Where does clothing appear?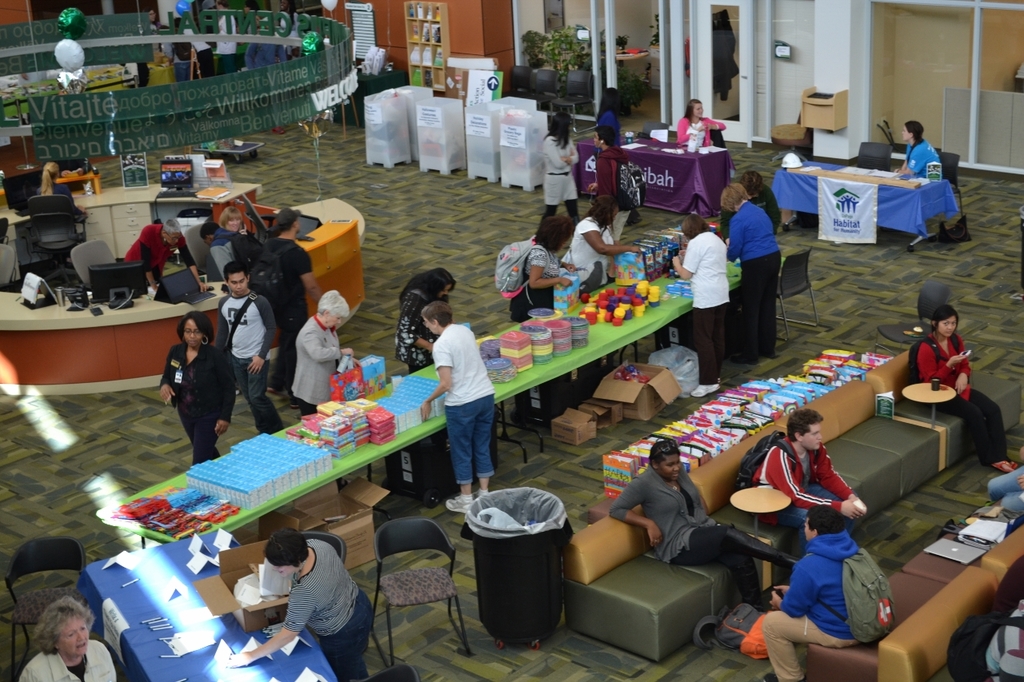
Appears at bbox(287, 310, 342, 417).
